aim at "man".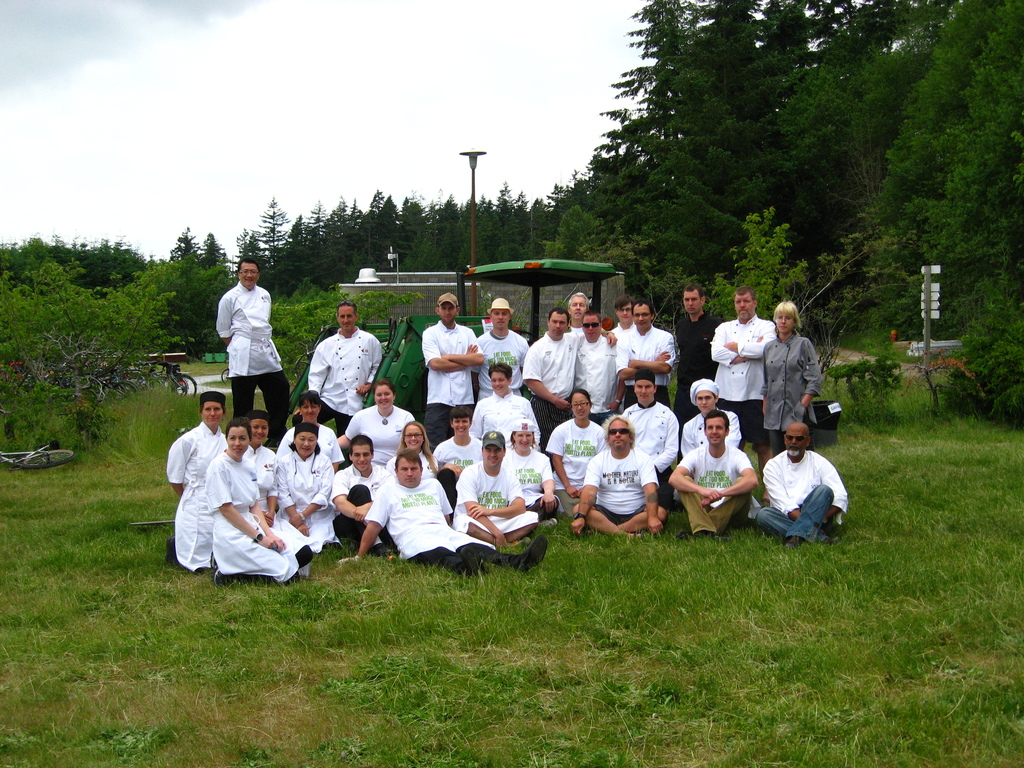
Aimed at Rect(470, 295, 527, 399).
